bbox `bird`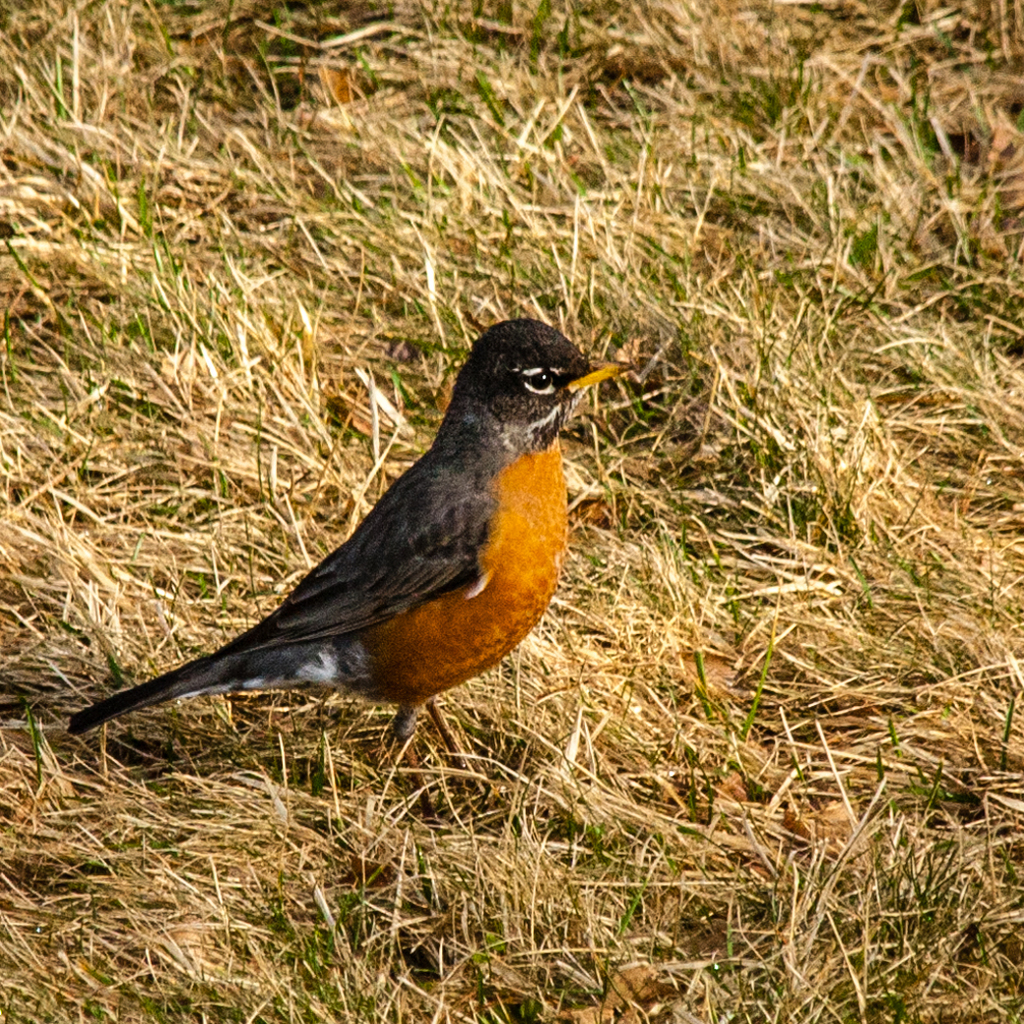
[left=41, top=326, right=632, bottom=778]
